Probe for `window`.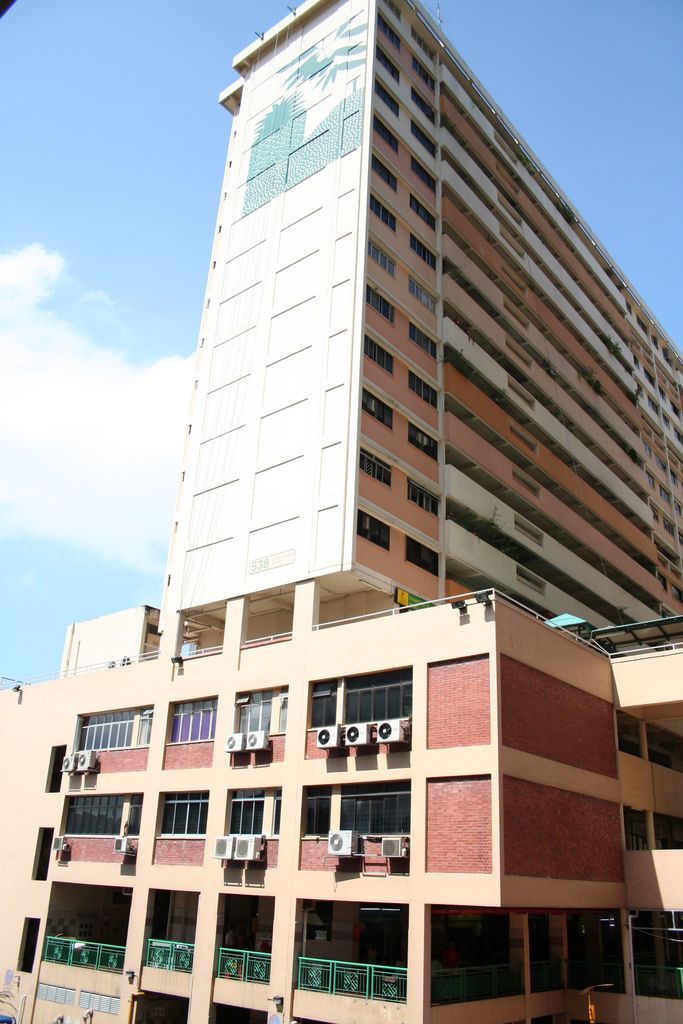
Probe result: select_region(636, 729, 682, 774).
